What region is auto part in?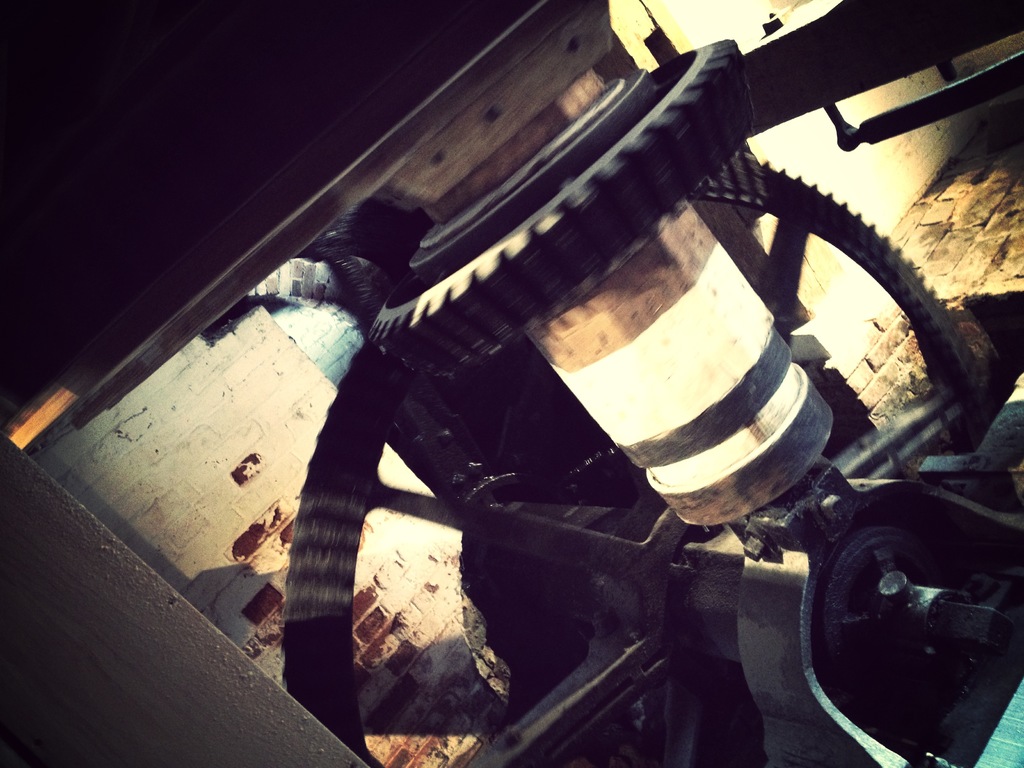
Rect(180, 76, 997, 740).
